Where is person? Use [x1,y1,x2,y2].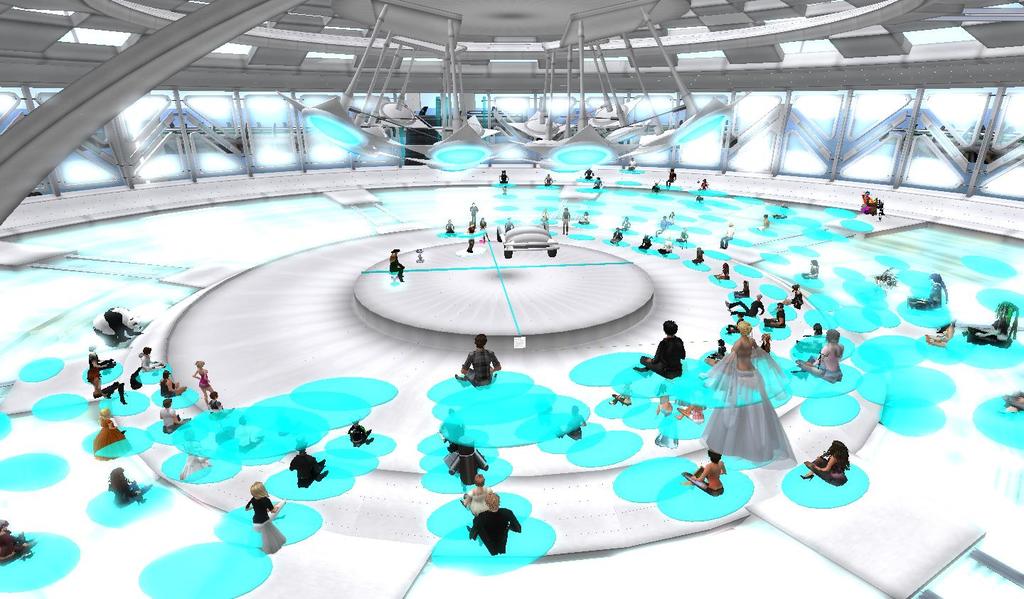
[471,203,485,220].
